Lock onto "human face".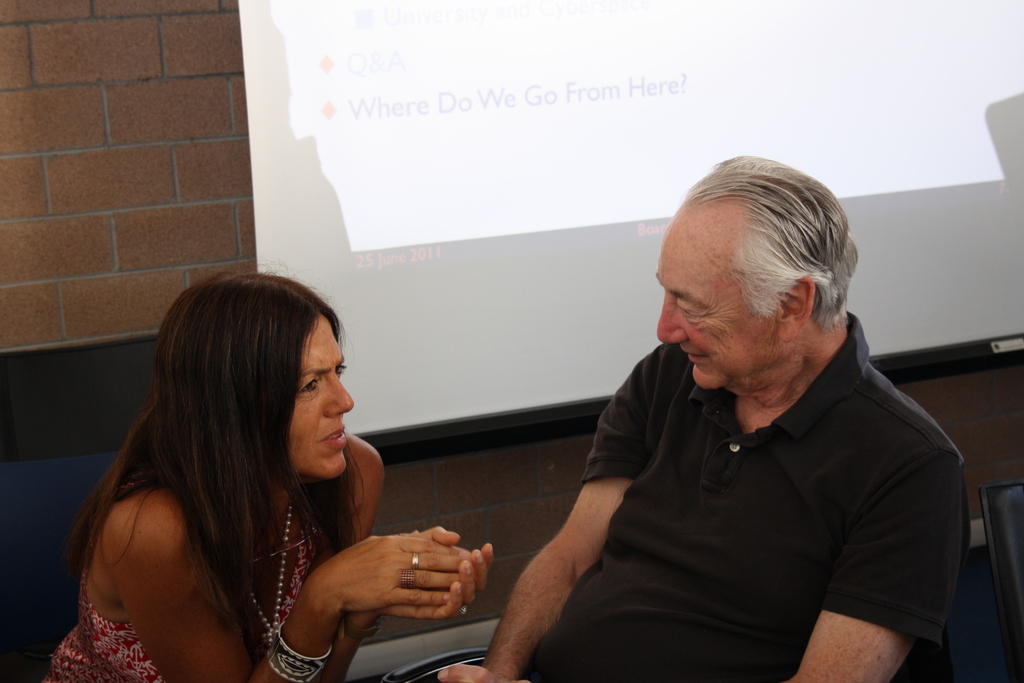
Locked: locate(287, 309, 354, 479).
